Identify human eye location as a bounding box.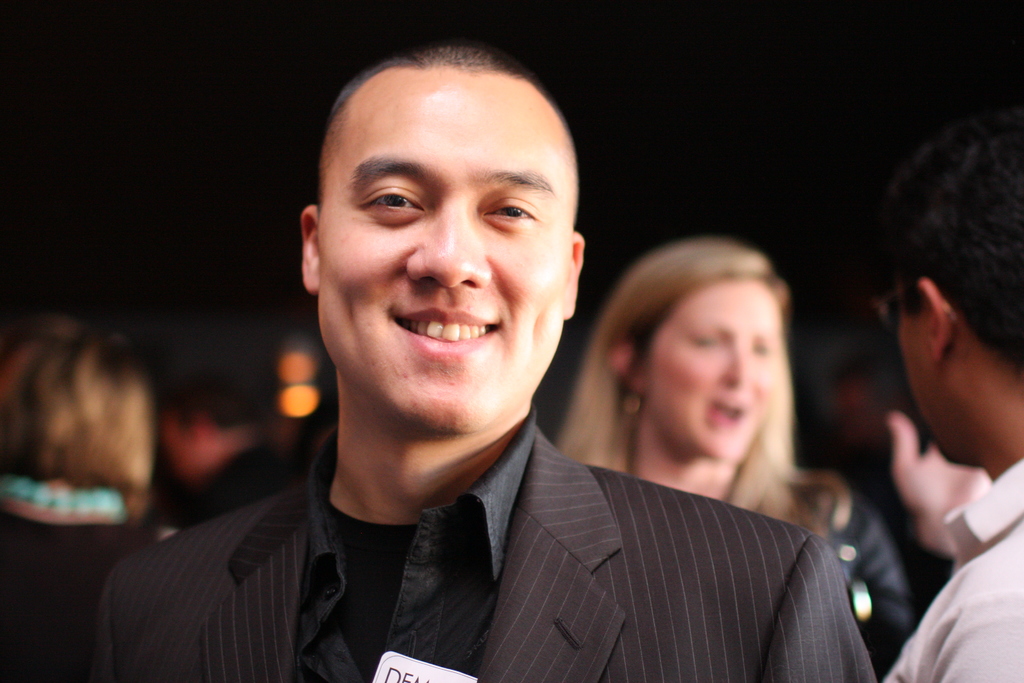
pyautogui.locateOnScreen(687, 325, 721, 352).
